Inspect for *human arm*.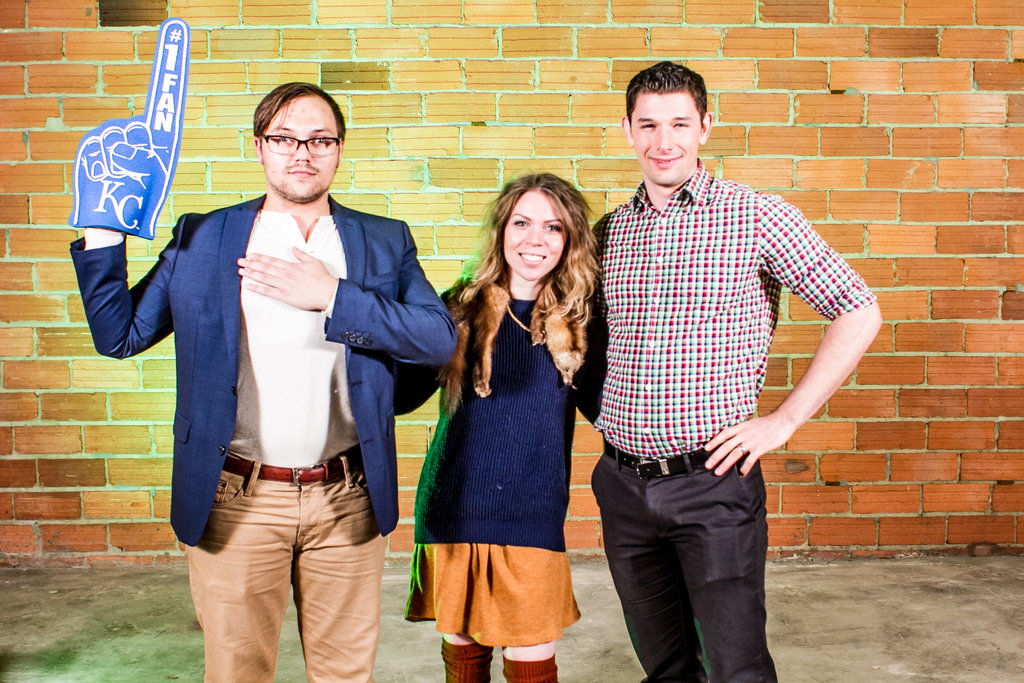
Inspection: <region>238, 215, 458, 366</region>.
